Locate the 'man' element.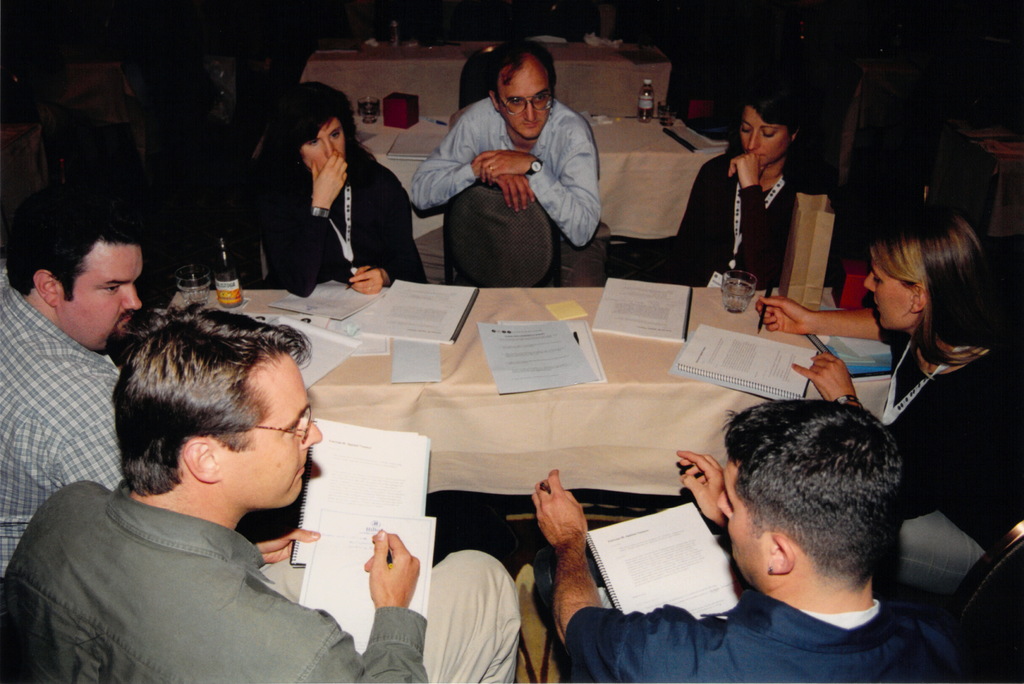
Element bbox: bbox=[404, 49, 607, 279].
